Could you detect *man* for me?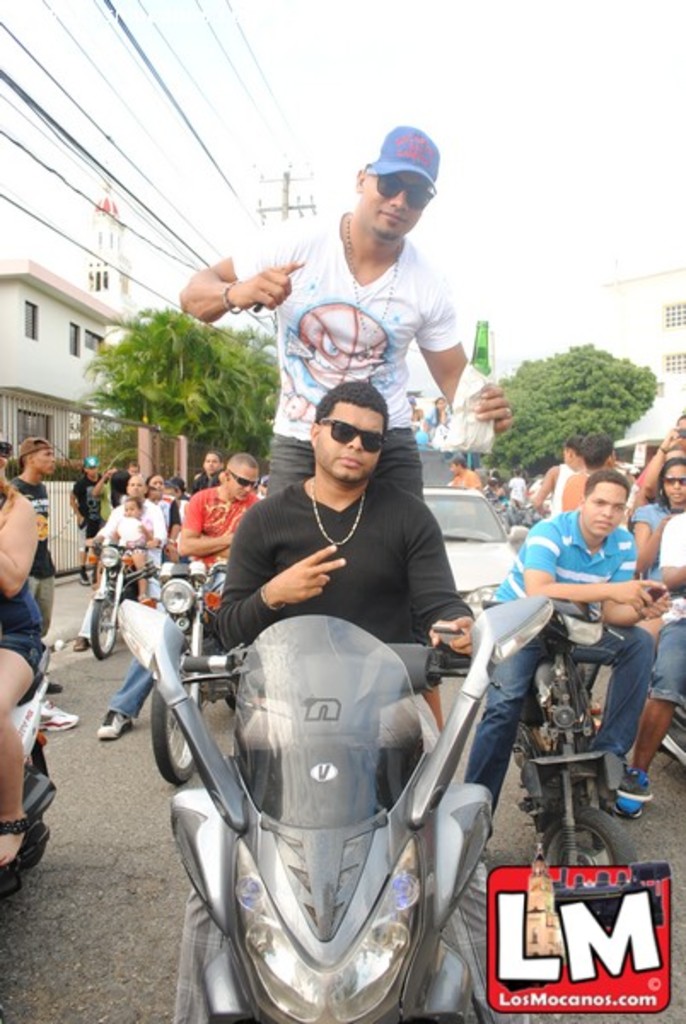
Detection result: 5/432/72/701.
